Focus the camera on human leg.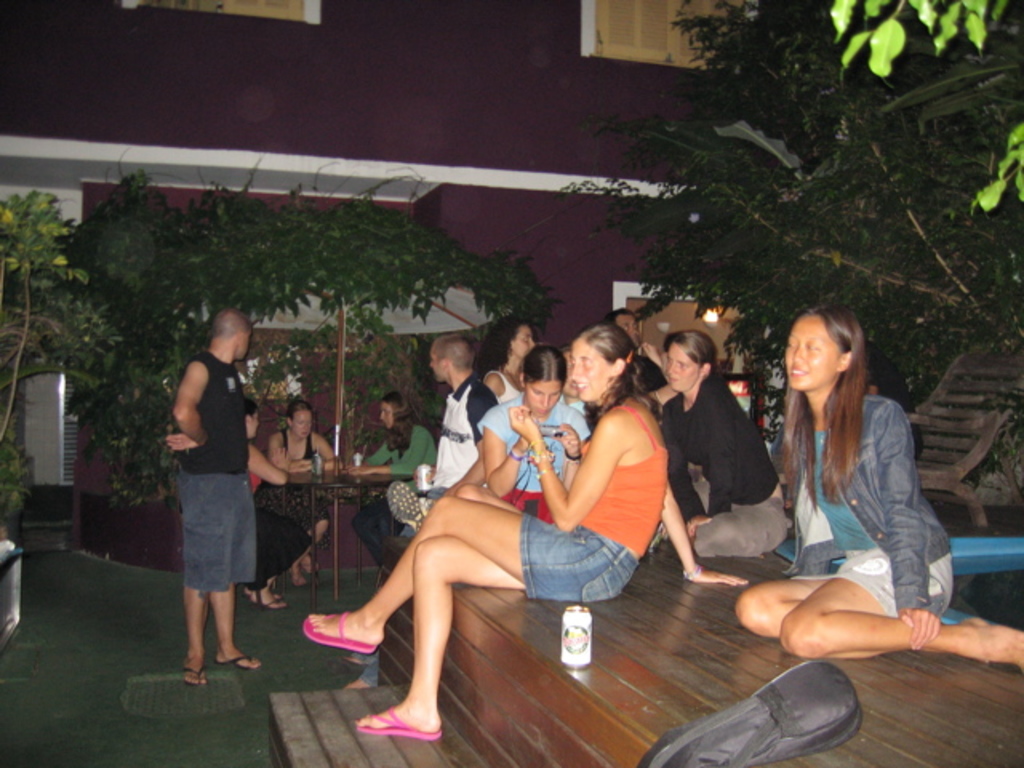
Focus region: x1=181, y1=459, x2=243, y2=690.
